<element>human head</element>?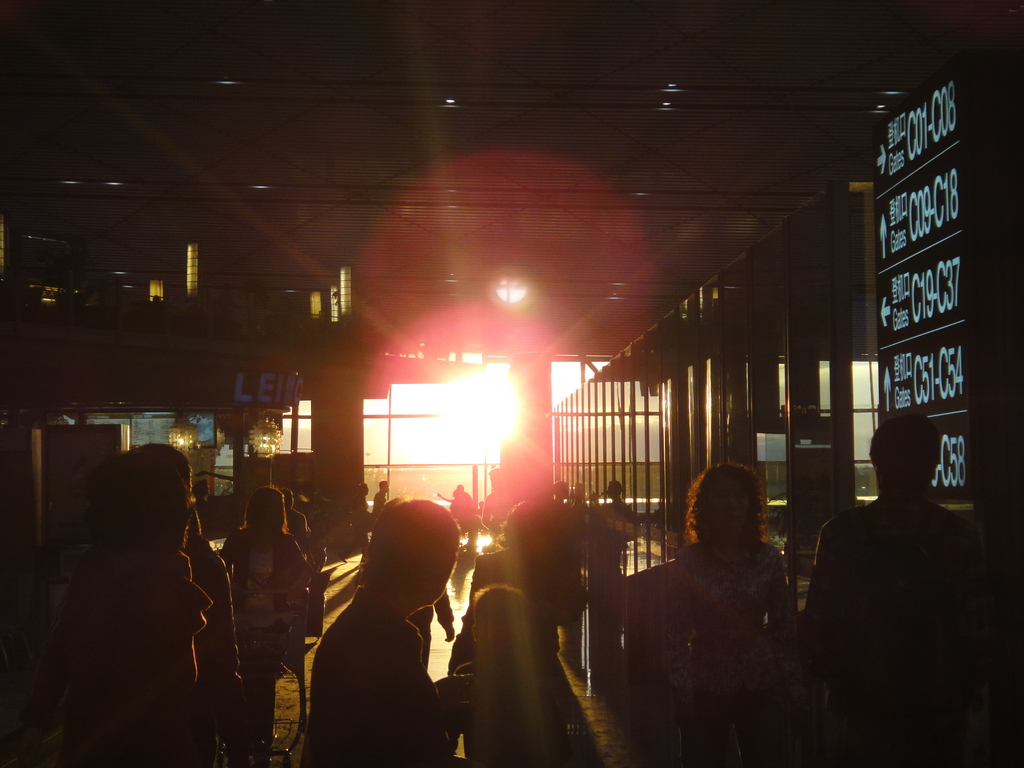
<region>246, 484, 286, 528</region>
